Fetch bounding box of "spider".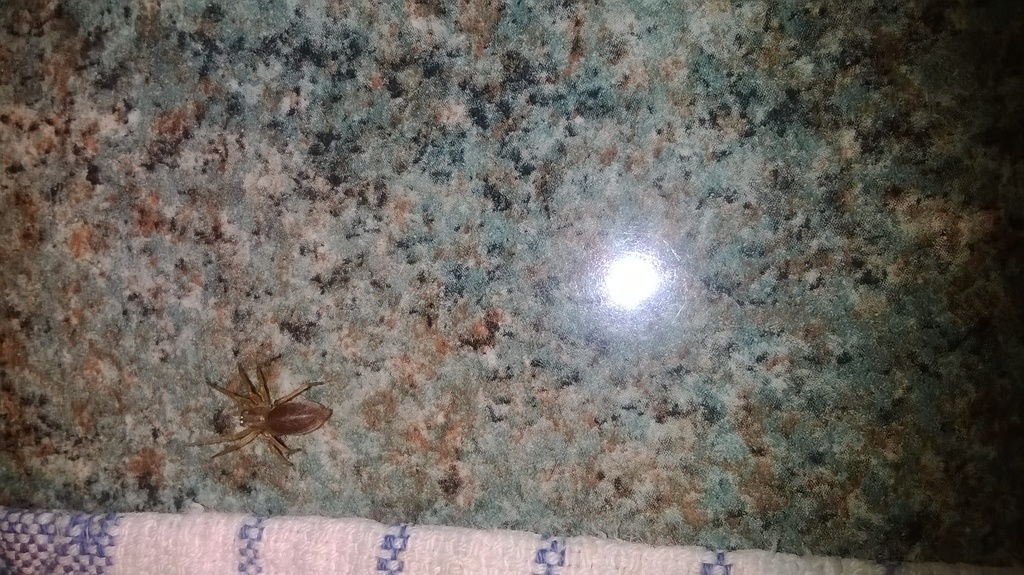
Bbox: (left=185, top=355, right=332, bottom=466).
